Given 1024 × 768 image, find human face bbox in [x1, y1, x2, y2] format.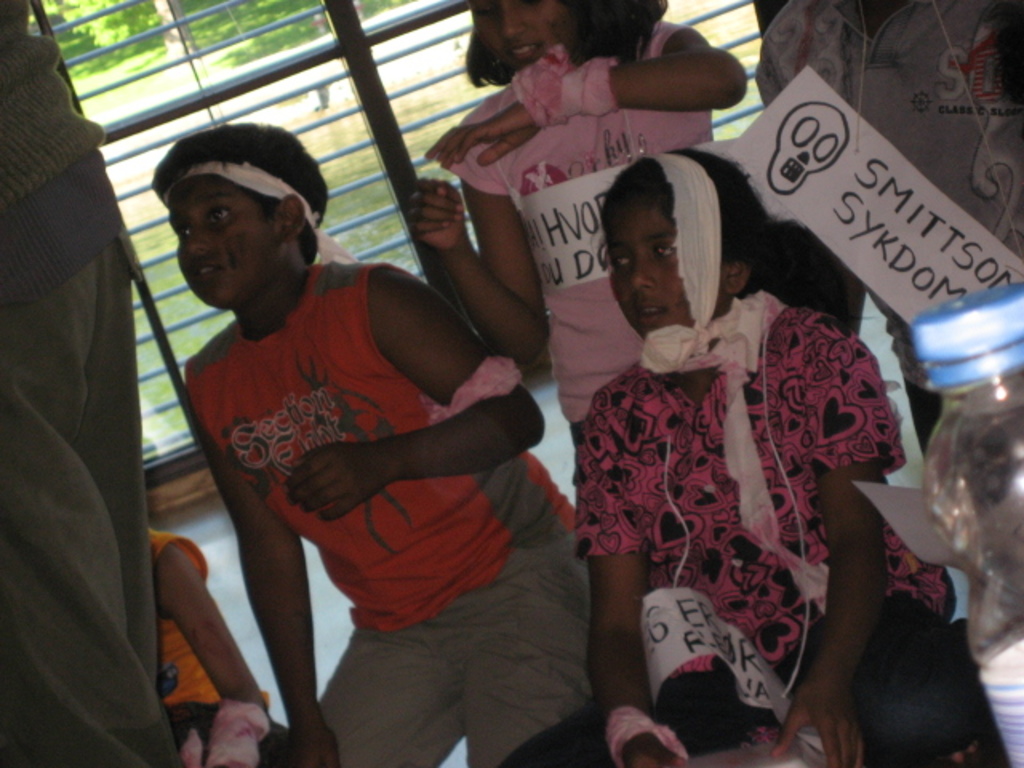
[605, 205, 728, 333].
